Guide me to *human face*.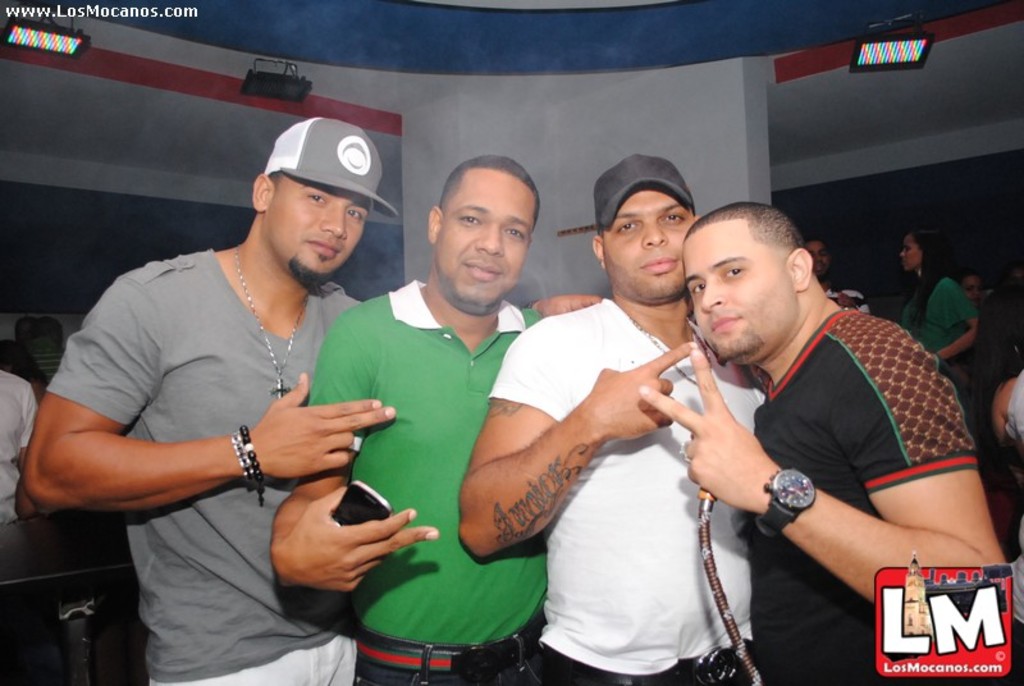
Guidance: select_region(611, 192, 692, 297).
